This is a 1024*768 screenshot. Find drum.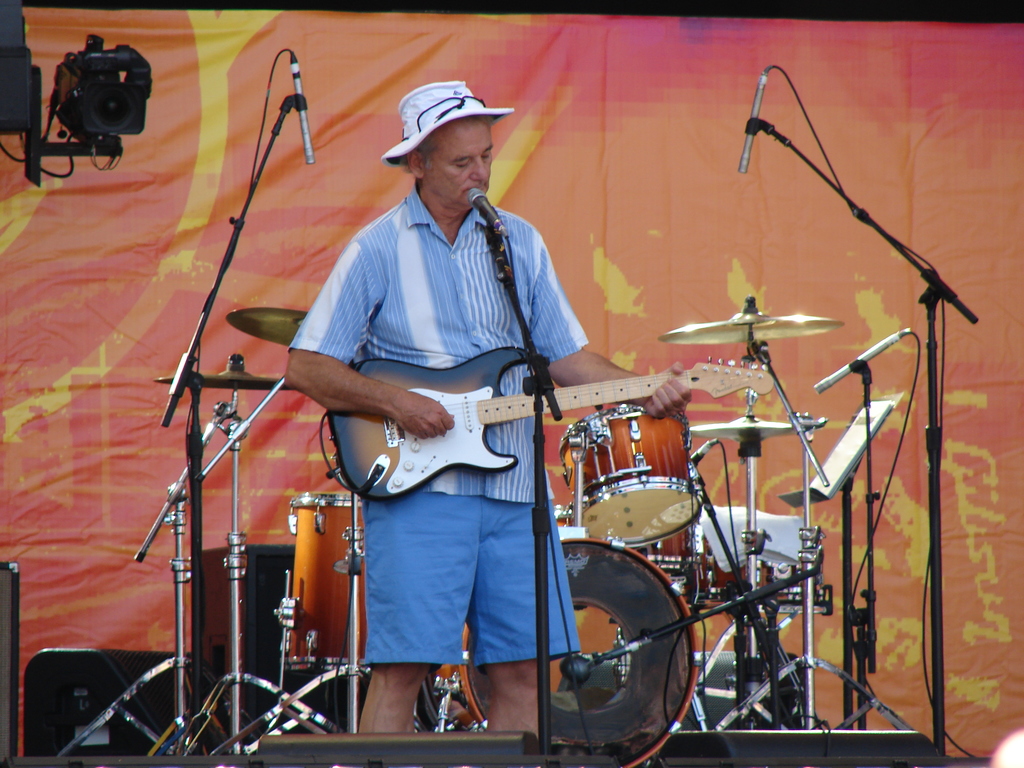
Bounding box: 642/525/697/590.
